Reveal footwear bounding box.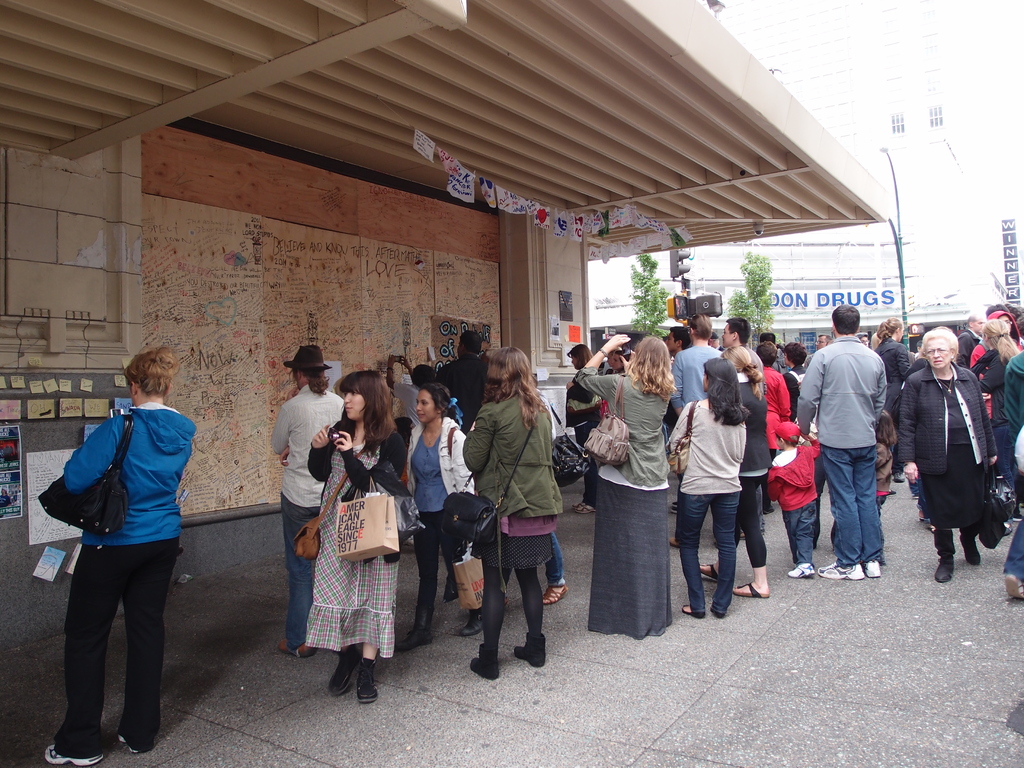
Revealed: locate(544, 585, 570, 606).
